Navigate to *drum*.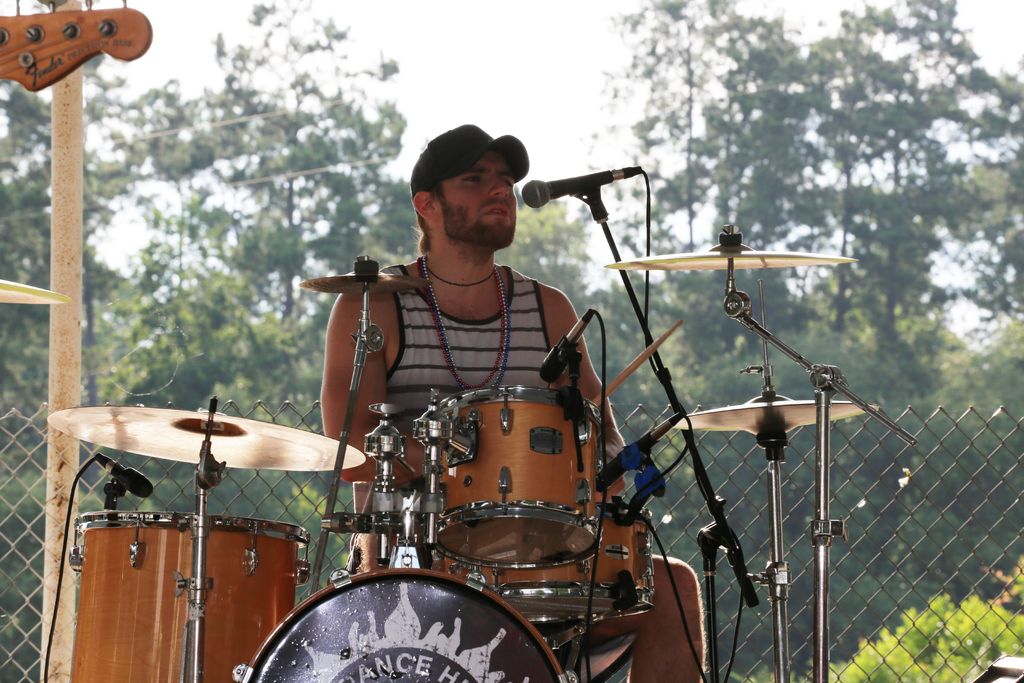
Navigation target: bbox=(231, 567, 580, 682).
